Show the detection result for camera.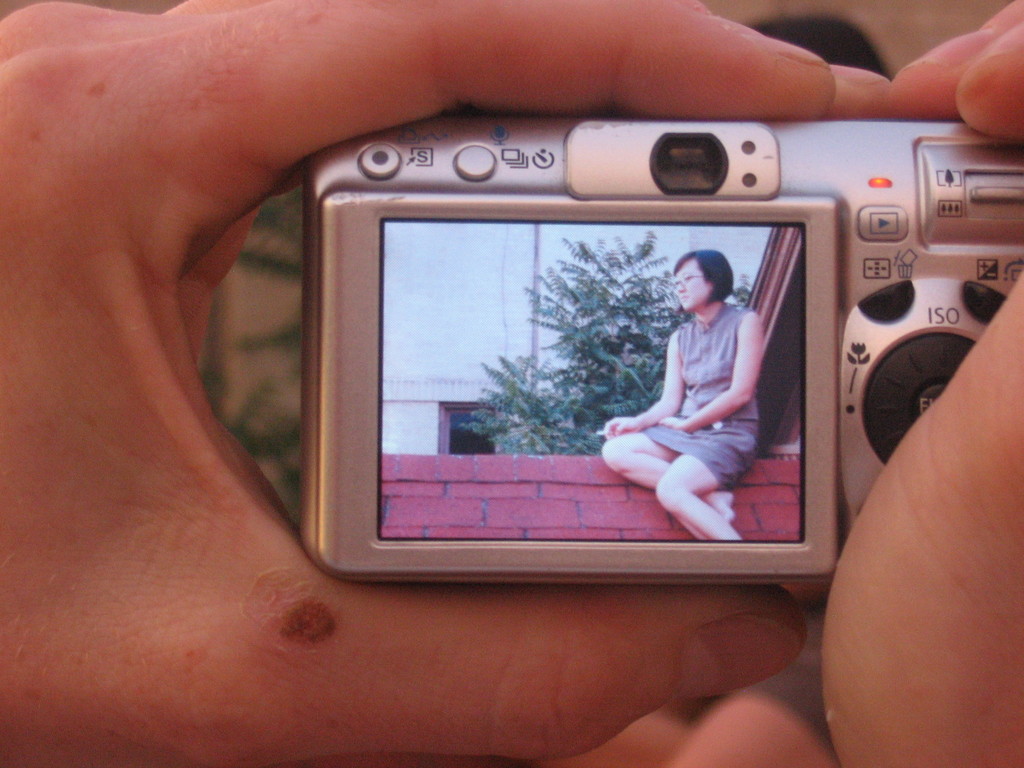
[x1=302, y1=120, x2=1023, y2=589].
